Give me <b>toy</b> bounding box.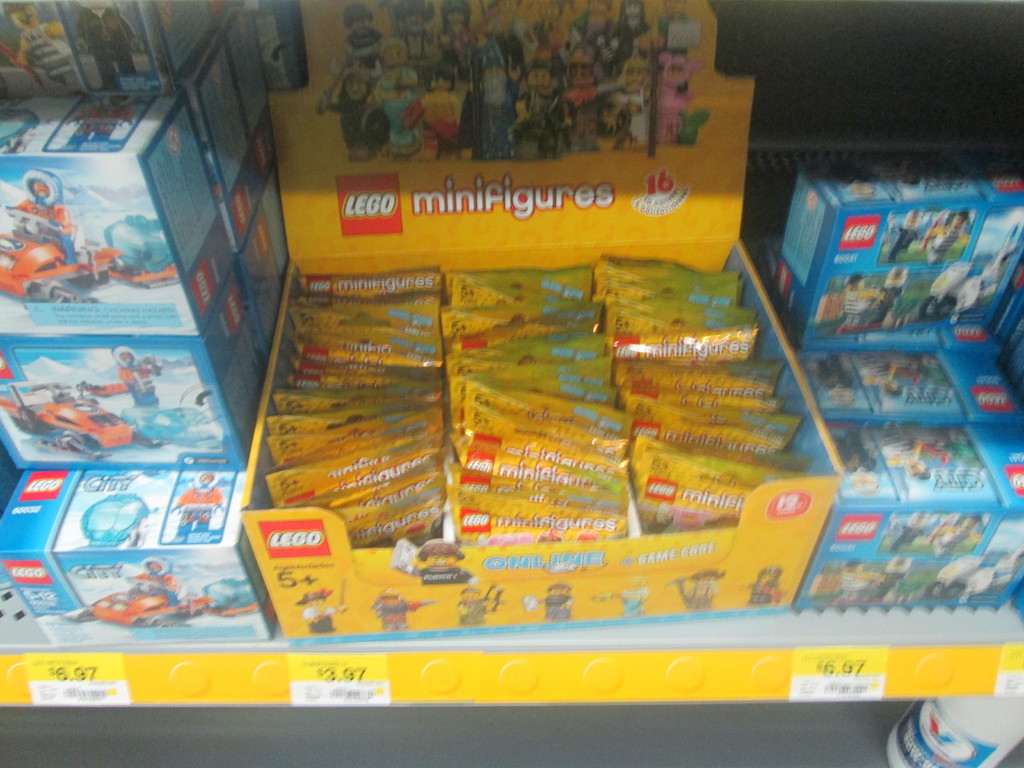
[1, 0, 82, 93].
